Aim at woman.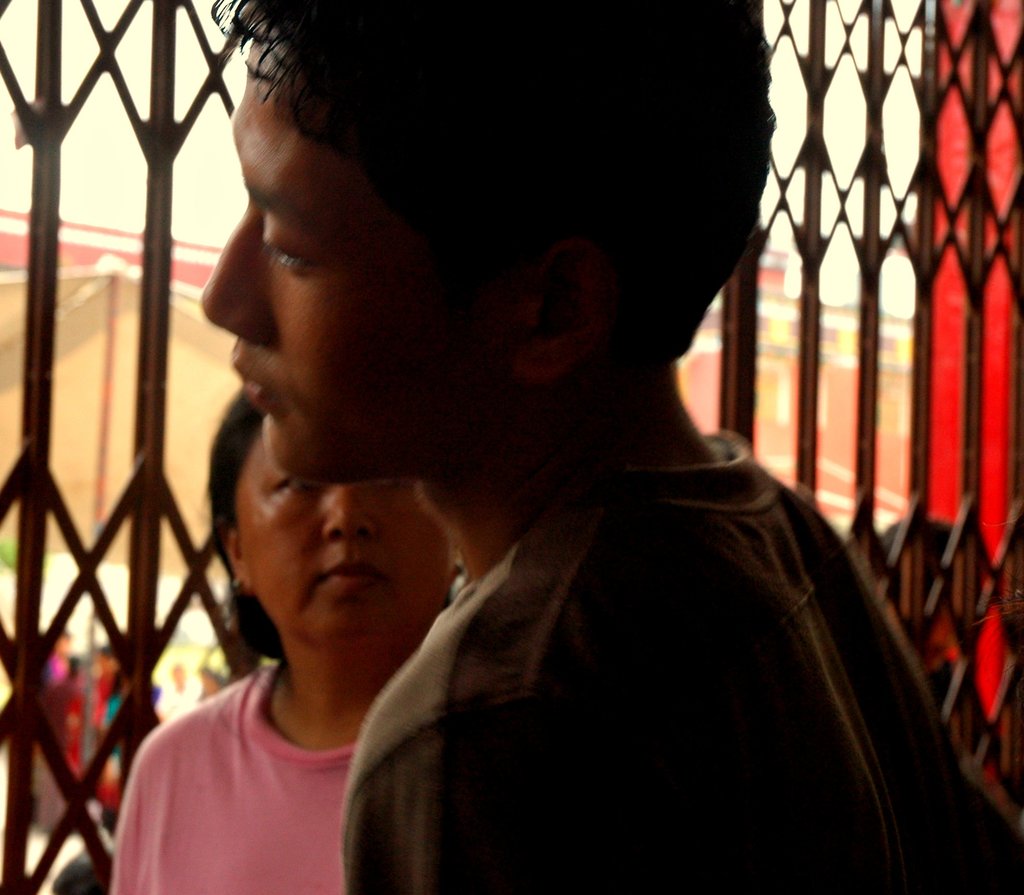
Aimed at (x1=97, y1=320, x2=531, y2=883).
